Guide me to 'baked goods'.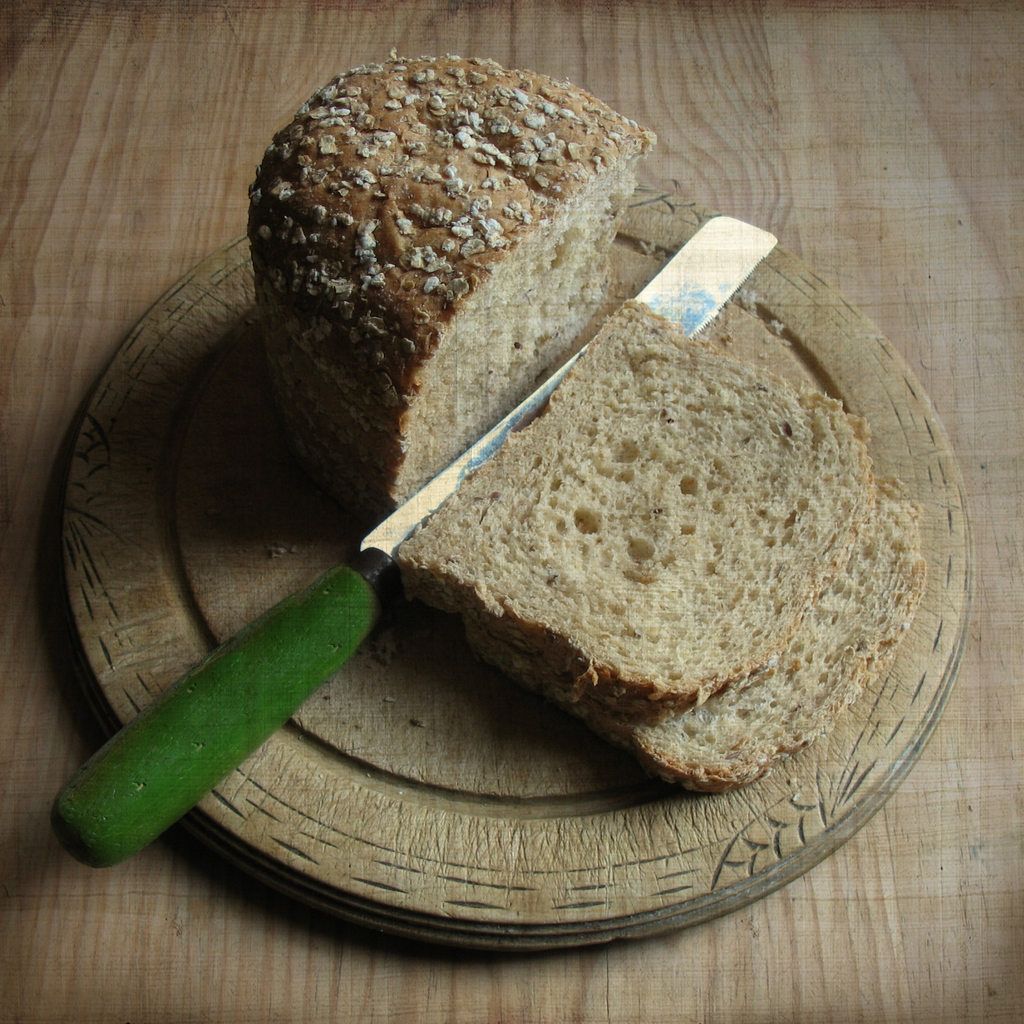
Guidance: rect(471, 467, 927, 799).
